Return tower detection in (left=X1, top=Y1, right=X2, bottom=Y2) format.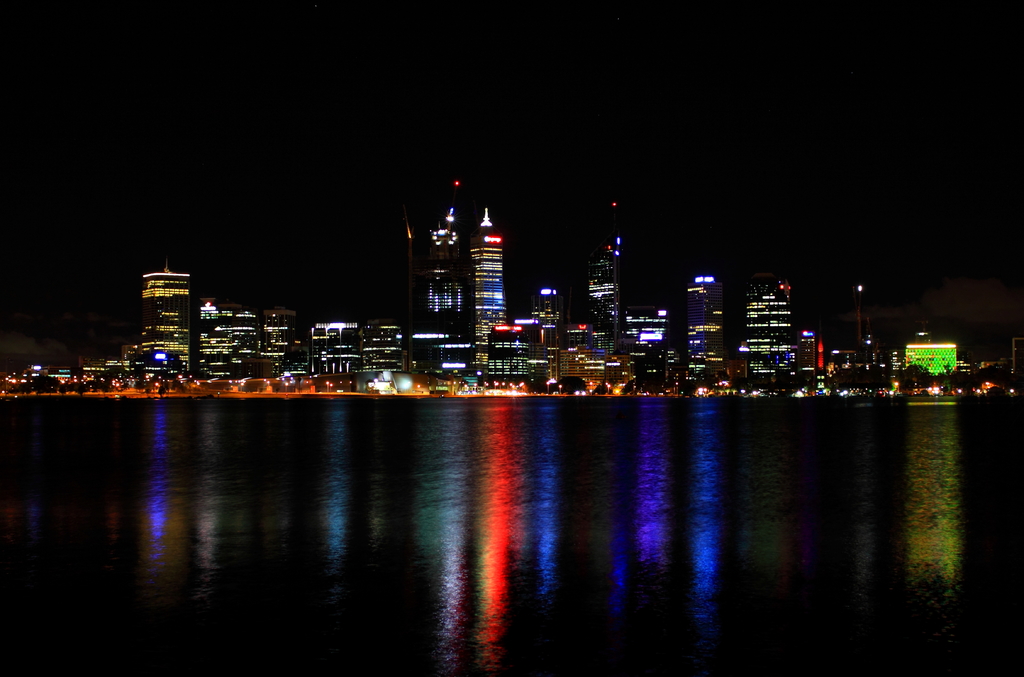
(left=591, top=198, right=622, bottom=354).
